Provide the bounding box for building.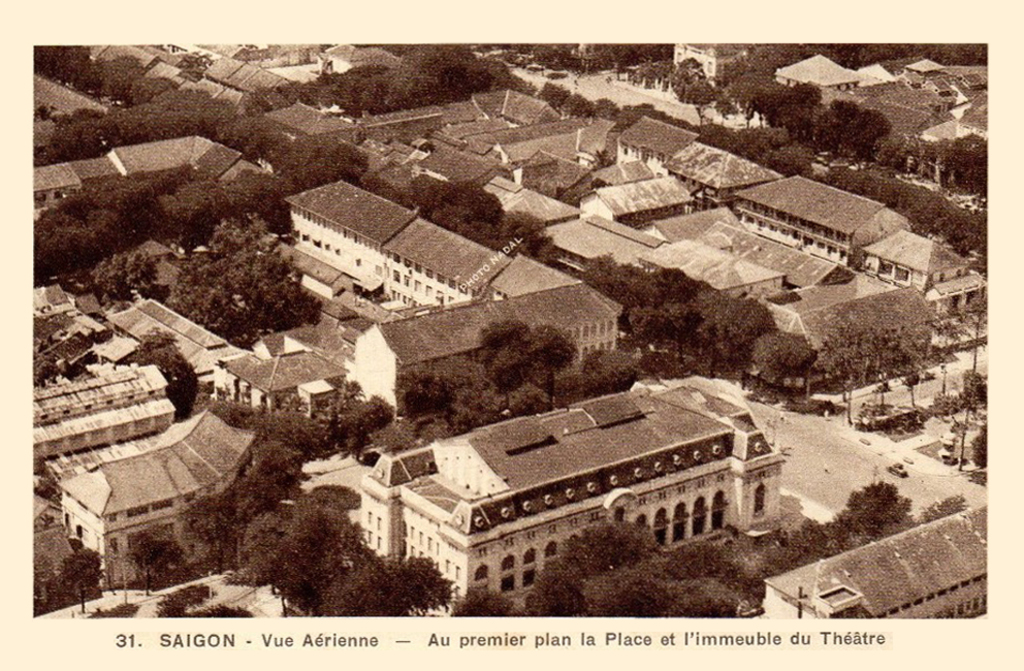
pyautogui.locateOnScreen(361, 381, 778, 602).
